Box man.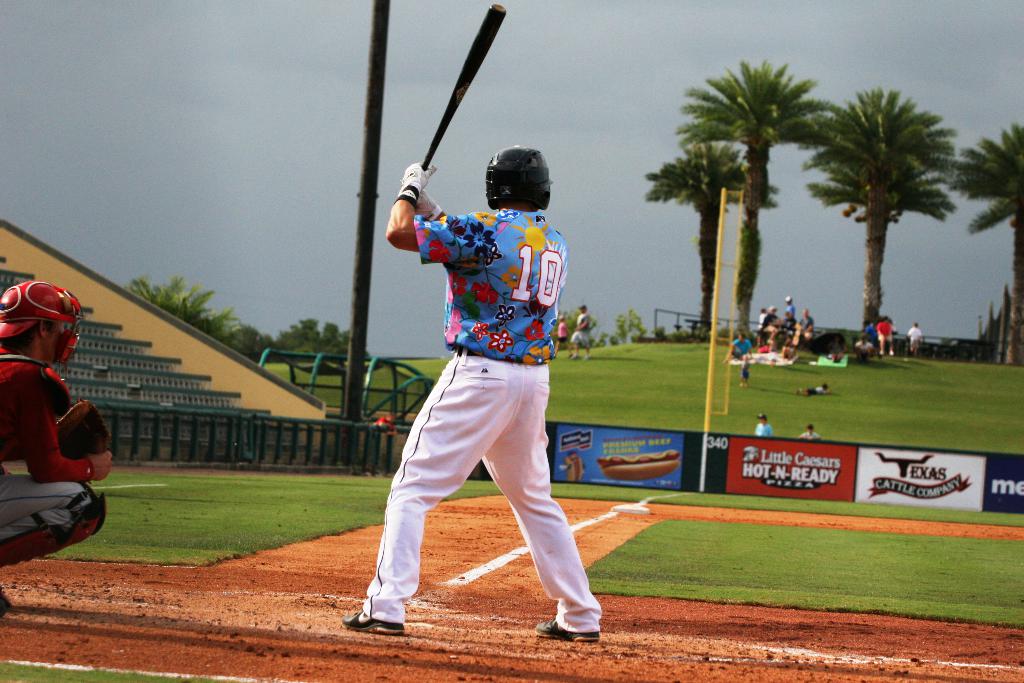
0,277,113,620.
